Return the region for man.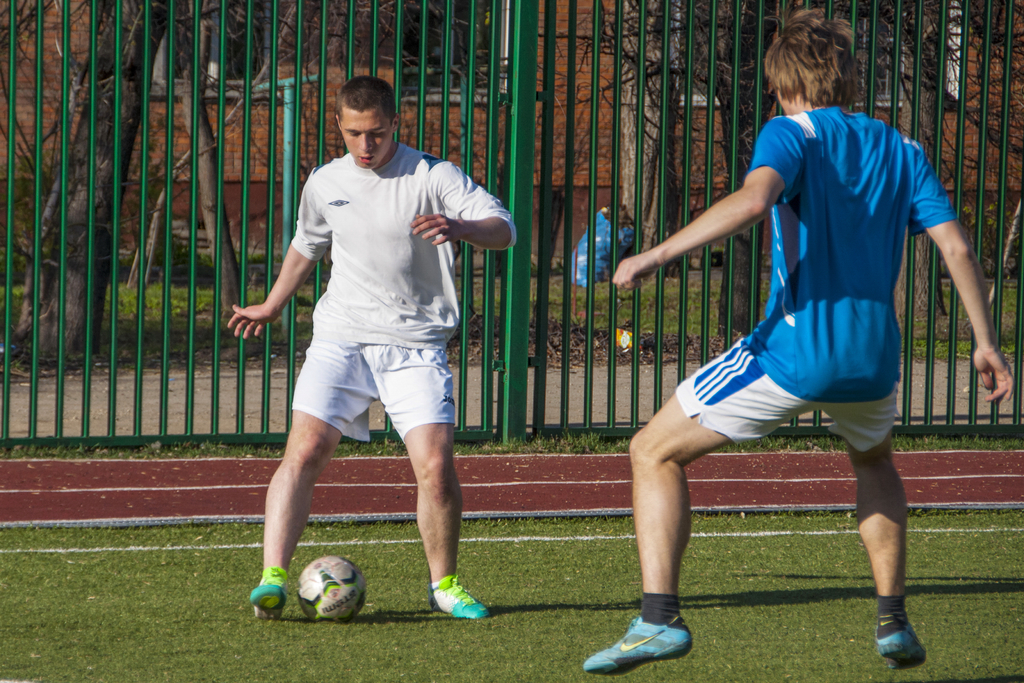
228 86 512 607.
